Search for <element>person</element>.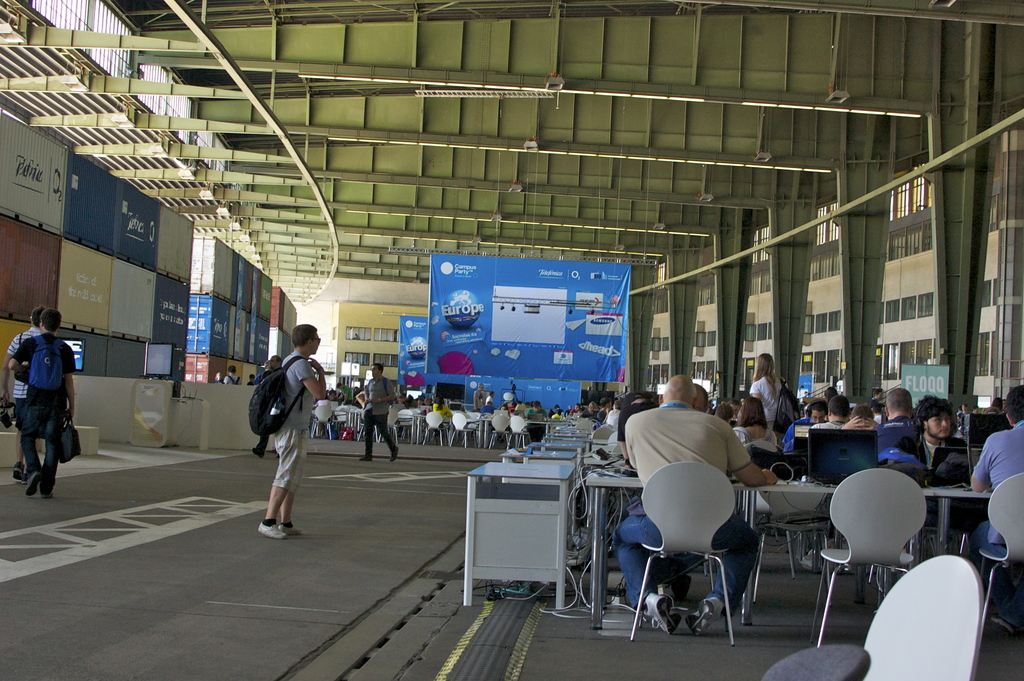
Found at pyautogui.locateOnScreen(12, 310, 72, 490).
